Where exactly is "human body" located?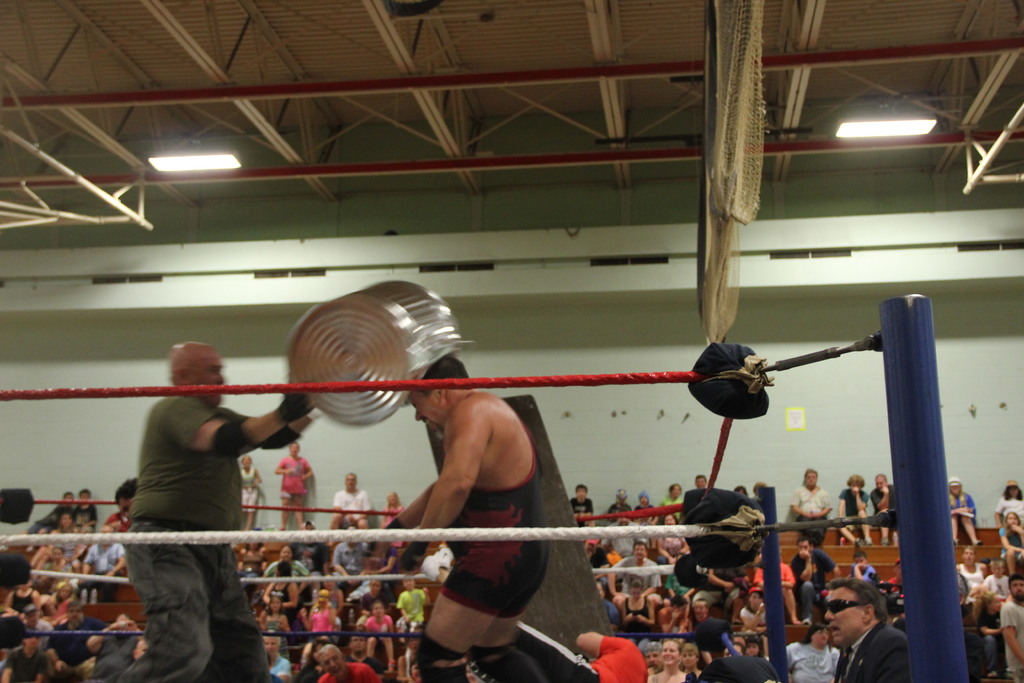
Its bounding box is Rect(689, 595, 726, 657).
